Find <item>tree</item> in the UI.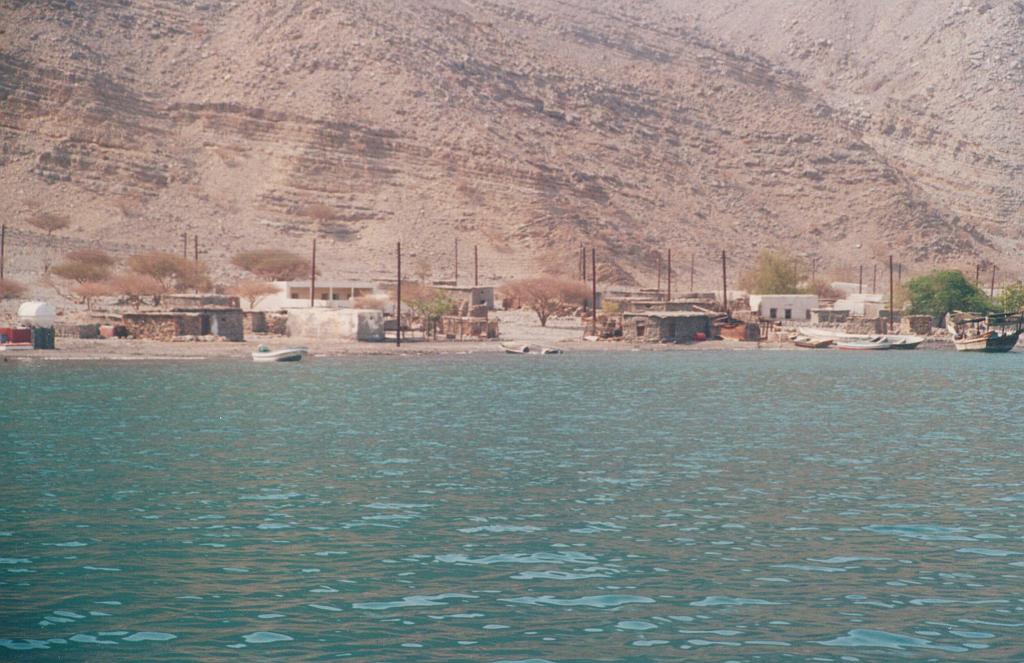
UI element at l=67, t=272, r=168, b=311.
